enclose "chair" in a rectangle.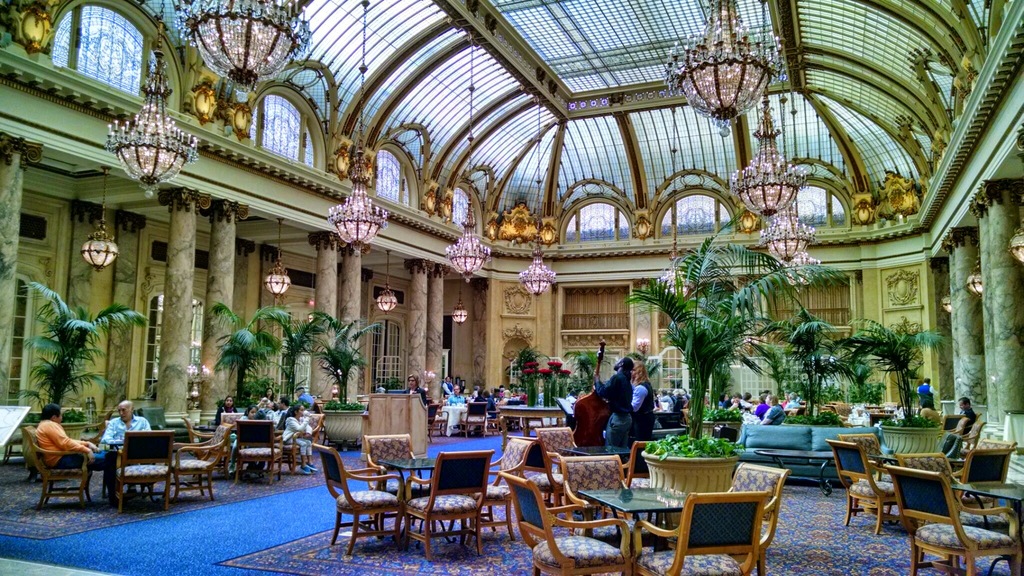
<box>892,450,1011,575</box>.
